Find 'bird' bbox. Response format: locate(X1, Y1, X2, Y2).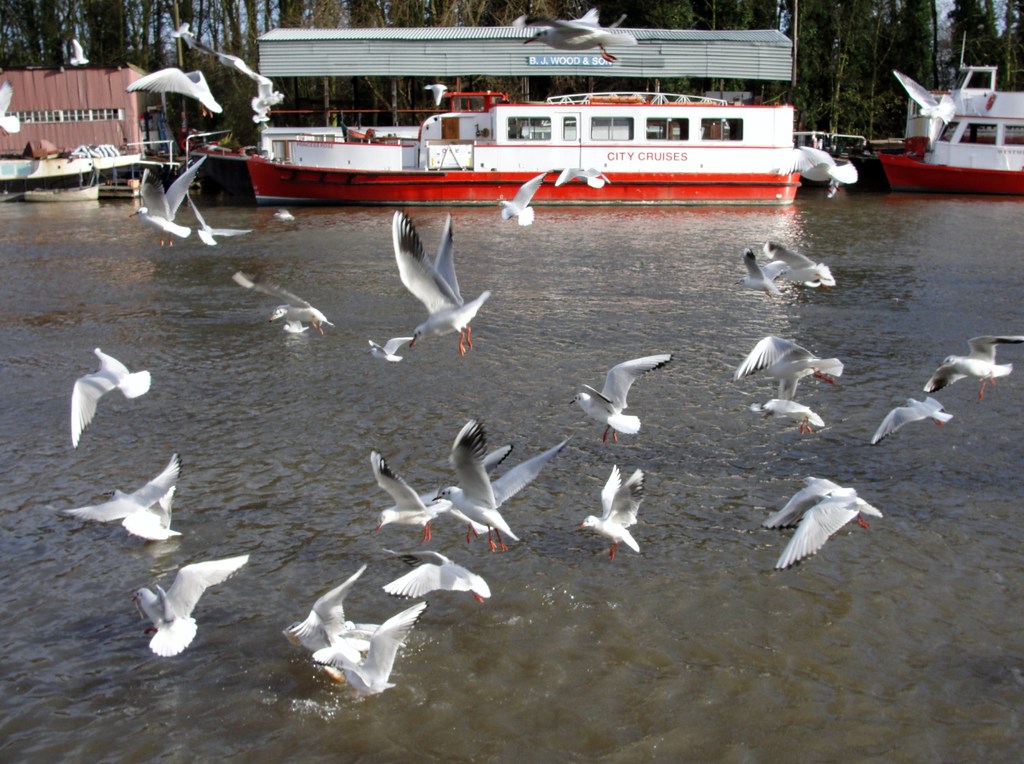
locate(748, 396, 826, 435).
